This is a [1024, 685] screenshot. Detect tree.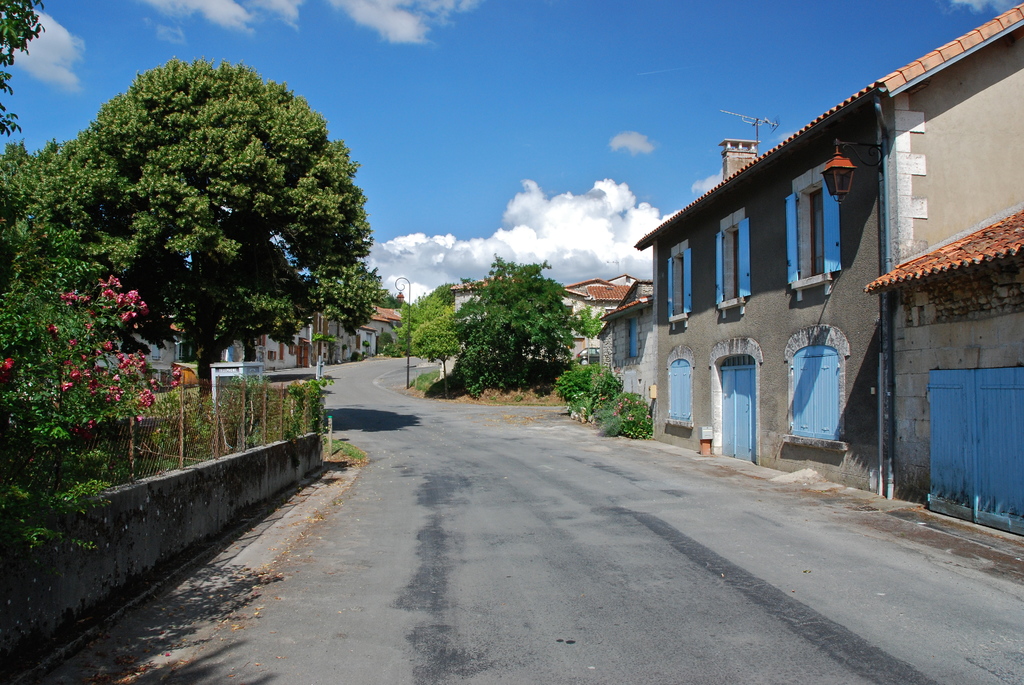
pyautogui.locateOnScreen(385, 285, 456, 363).
